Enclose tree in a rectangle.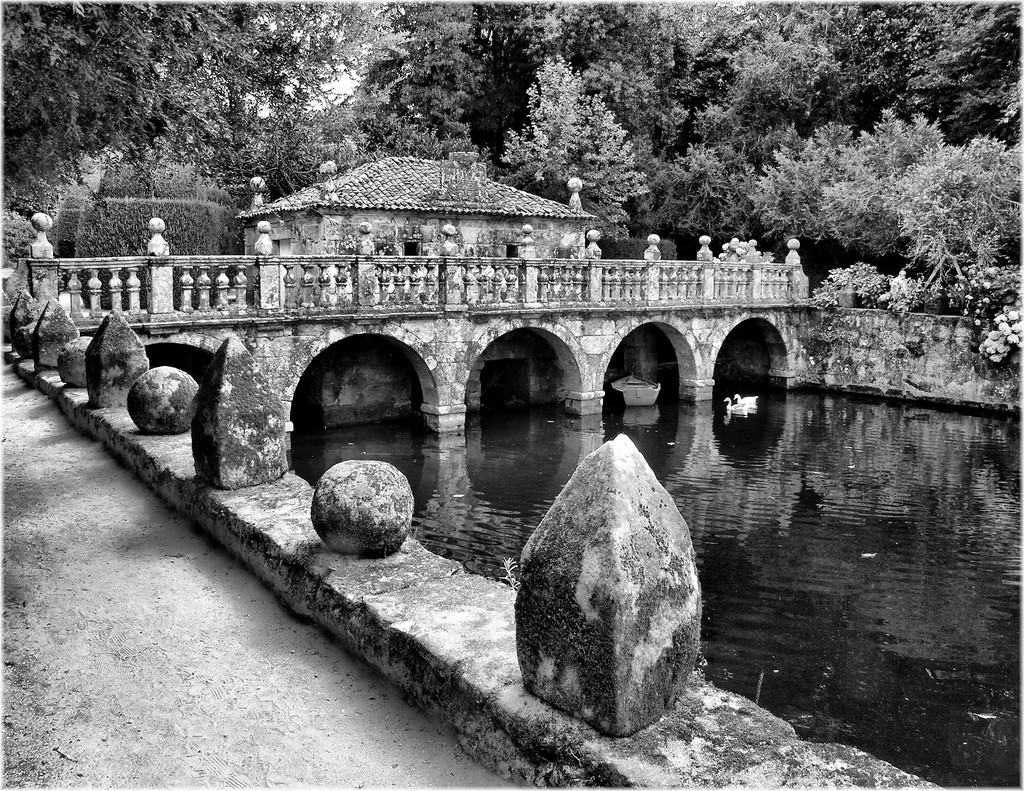
497:51:655:245.
